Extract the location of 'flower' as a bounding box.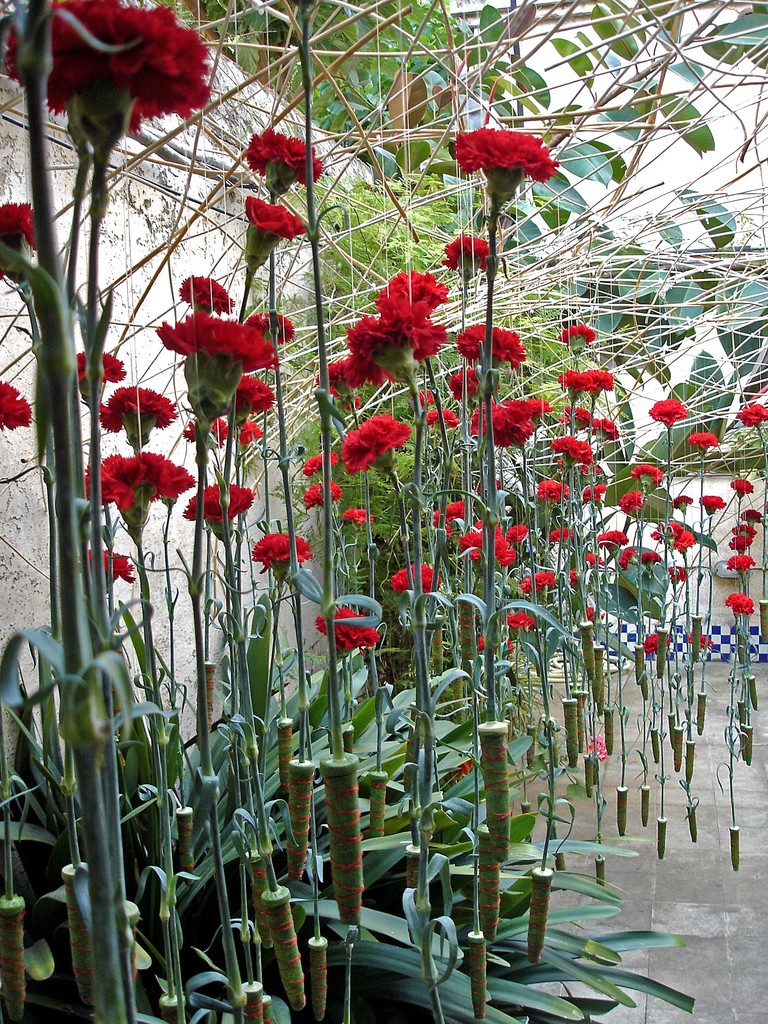
{"left": 243, "top": 124, "right": 324, "bottom": 190}.
